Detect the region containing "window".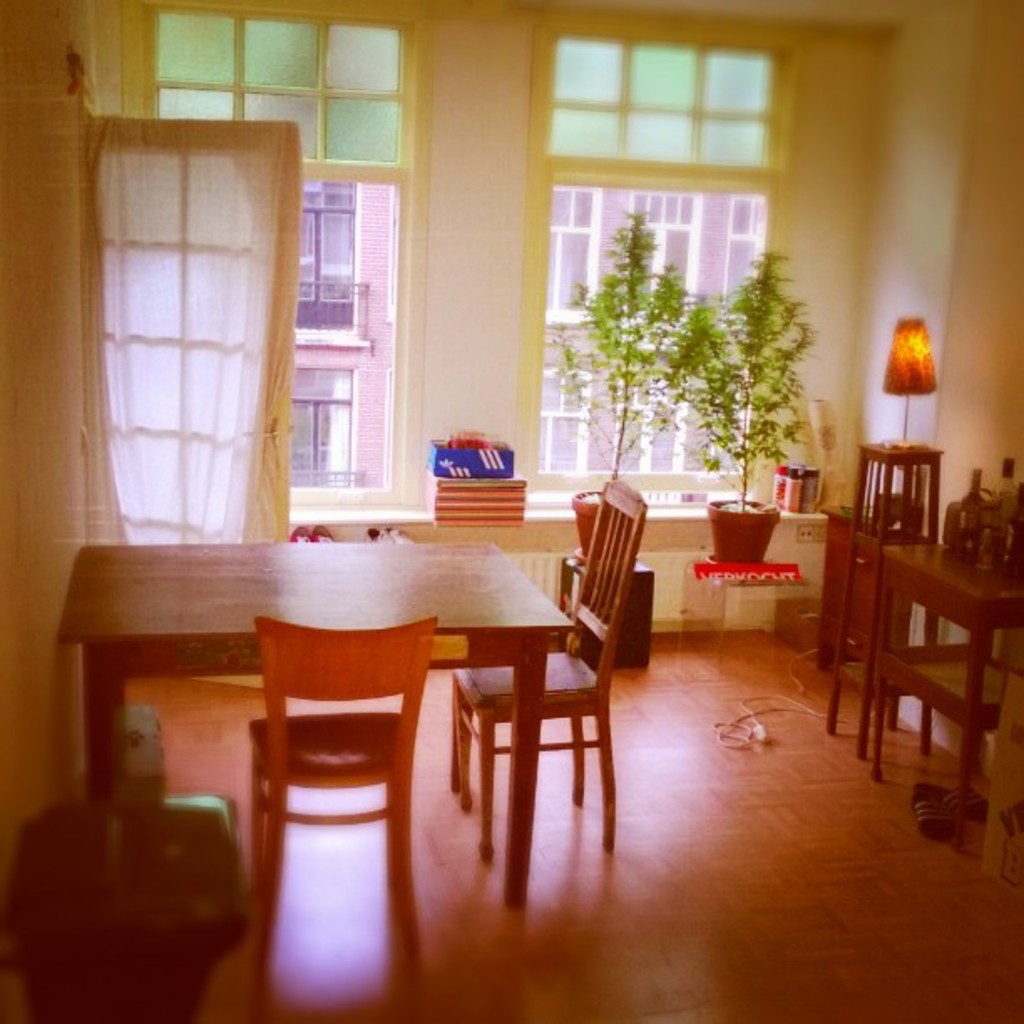
l=626, t=373, r=684, b=475.
